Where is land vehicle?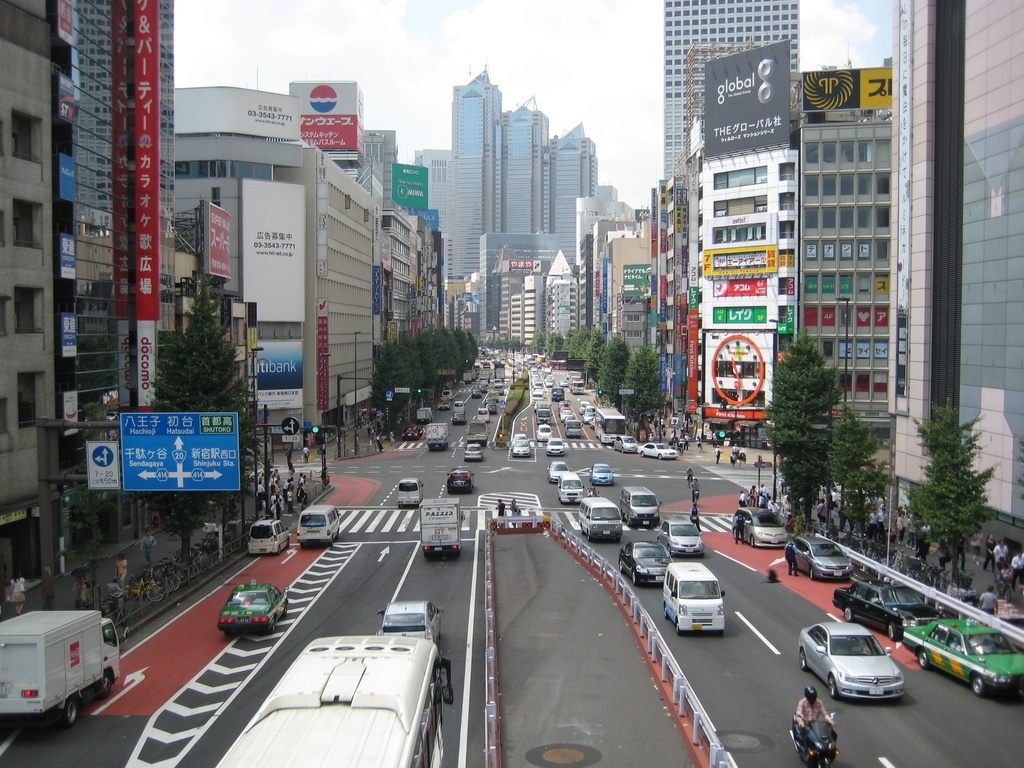
(left=476, top=391, right=477, bottom=394).
